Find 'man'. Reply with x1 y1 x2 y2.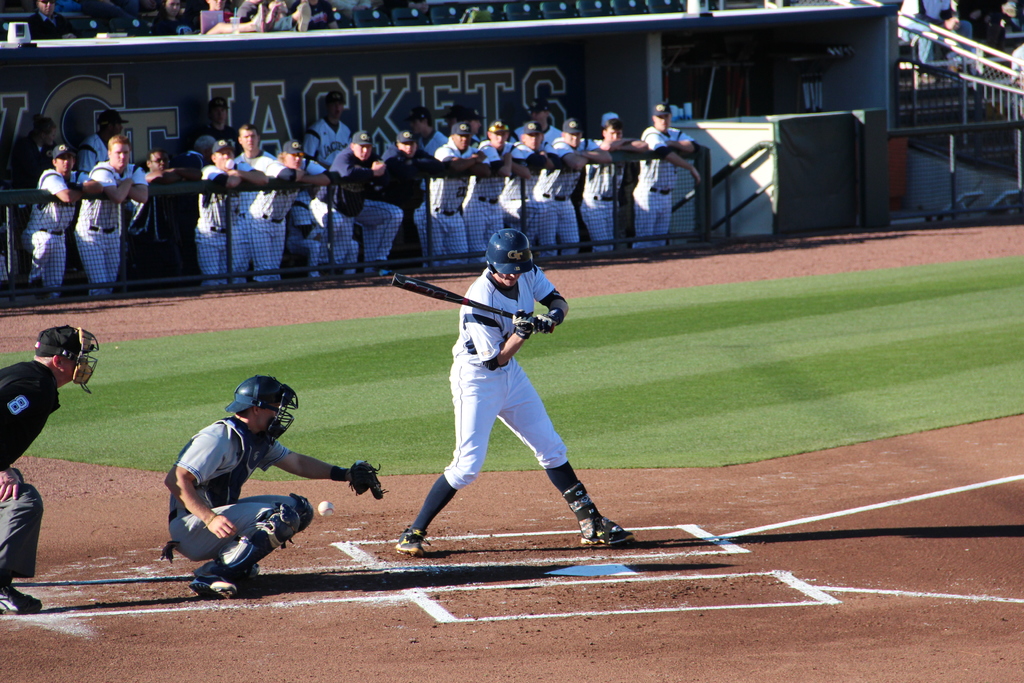
429 120 488 270.
